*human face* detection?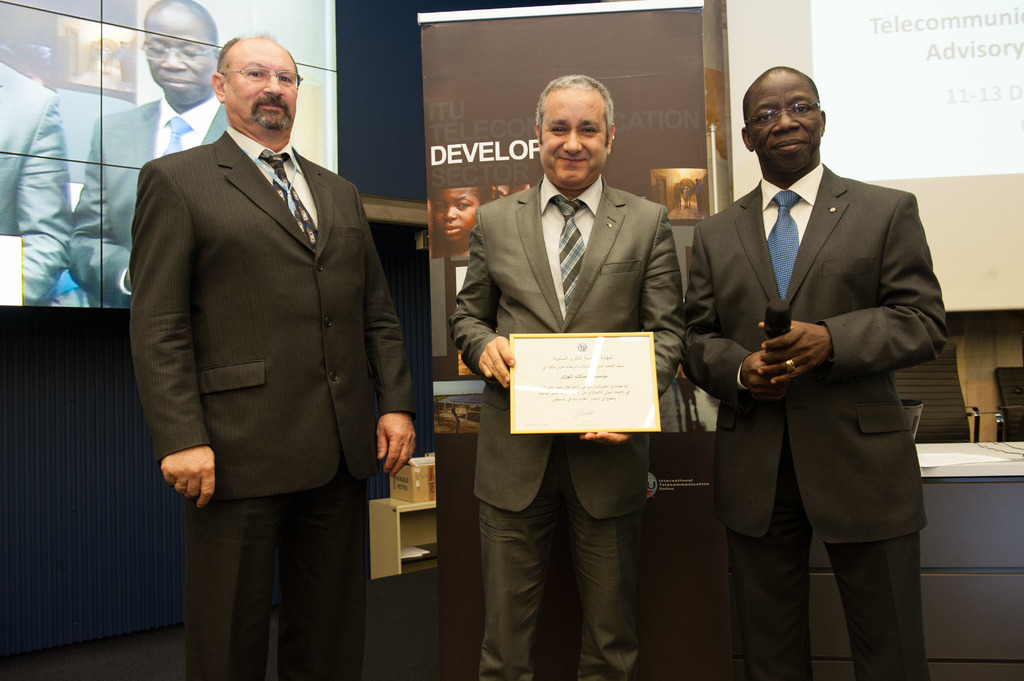
(x1=229, y1=47, x2=299, y2=136)
